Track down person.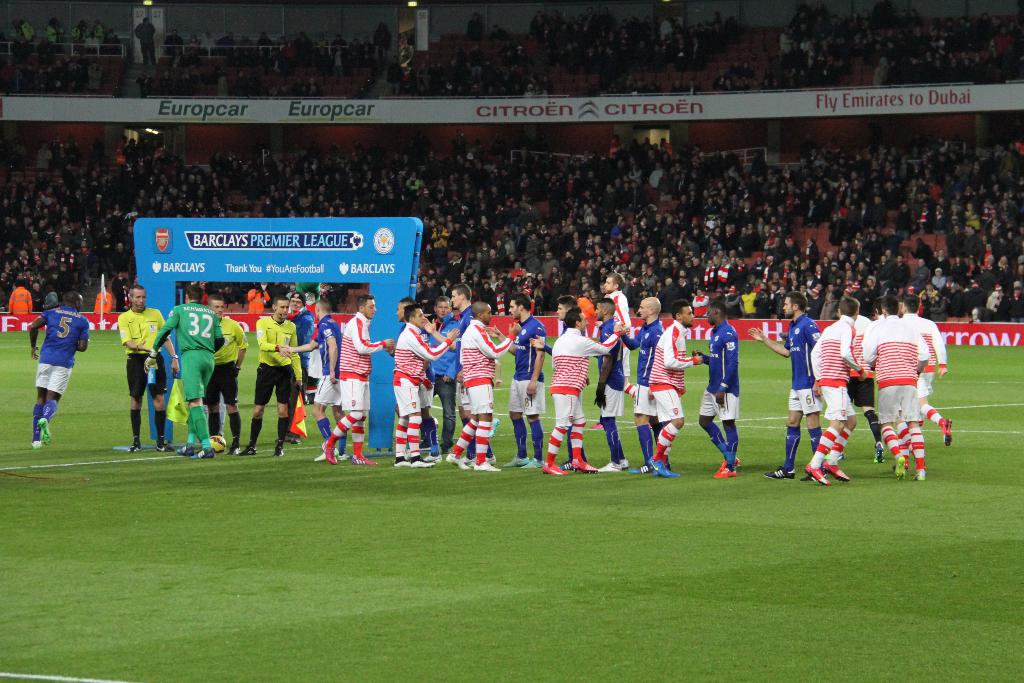
Tracked to select_region(18, 20, 39, 41).
